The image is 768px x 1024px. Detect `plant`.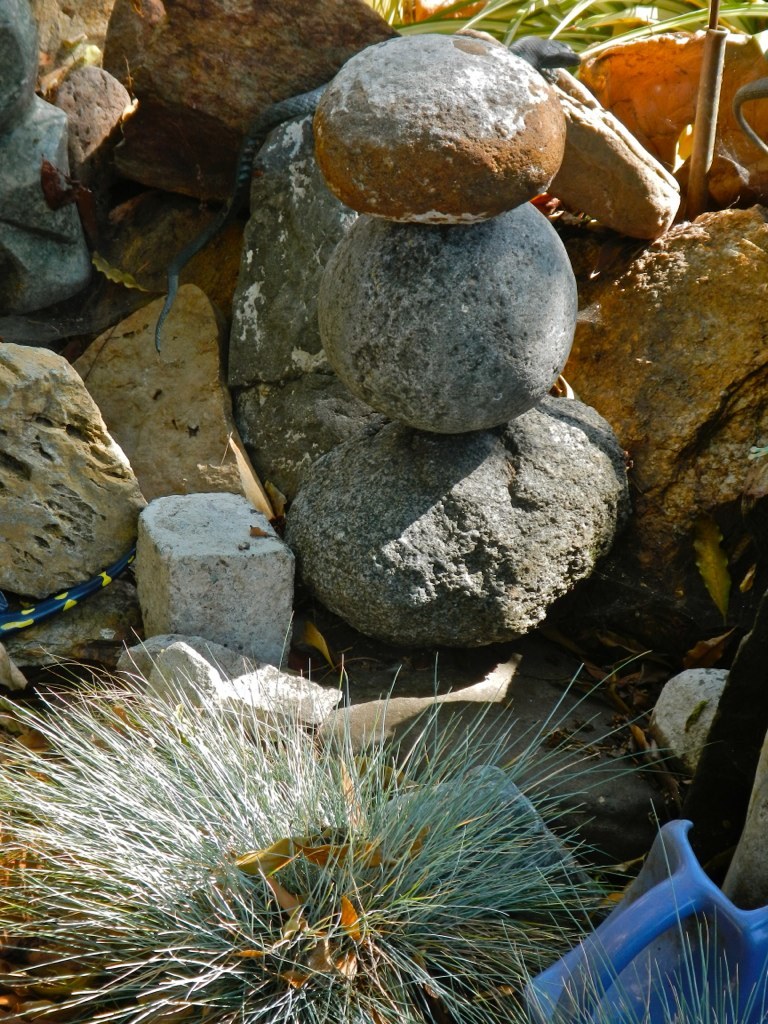
Detection: [x1=385, y1=0, x2=767, y2=61].
